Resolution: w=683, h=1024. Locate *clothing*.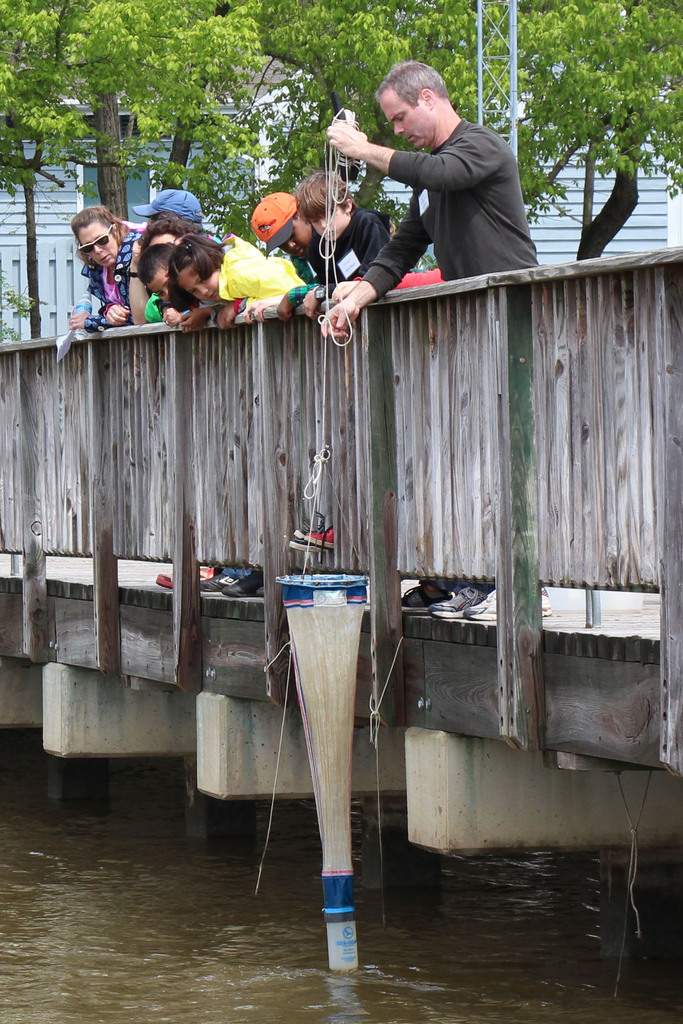
141, 288, 192, 323.
